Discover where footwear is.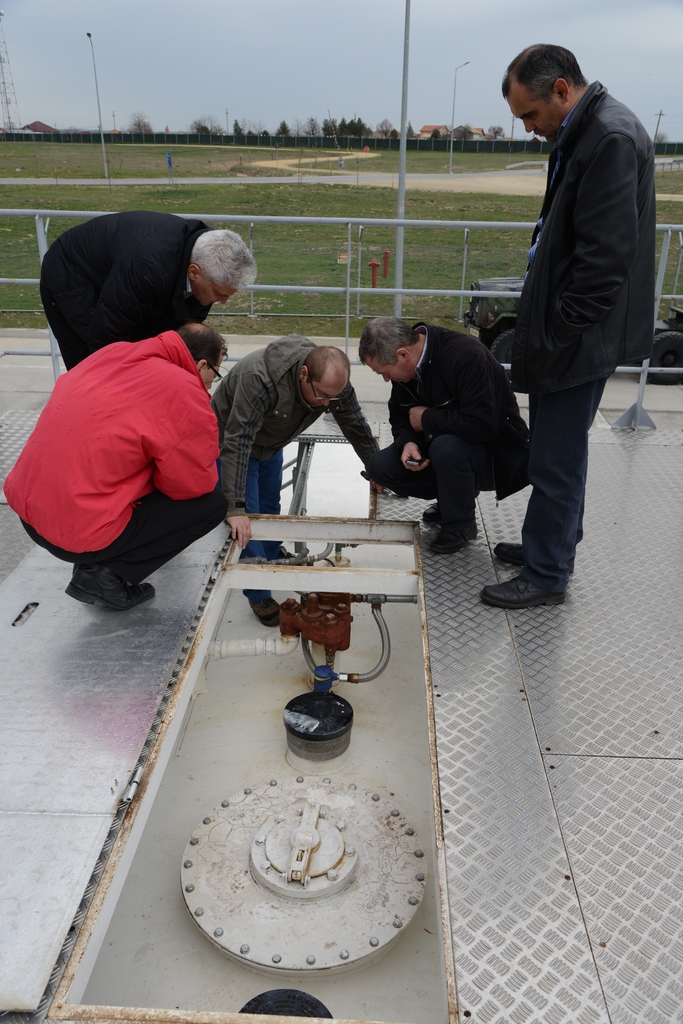
Discovered at (273,545,293,563).
